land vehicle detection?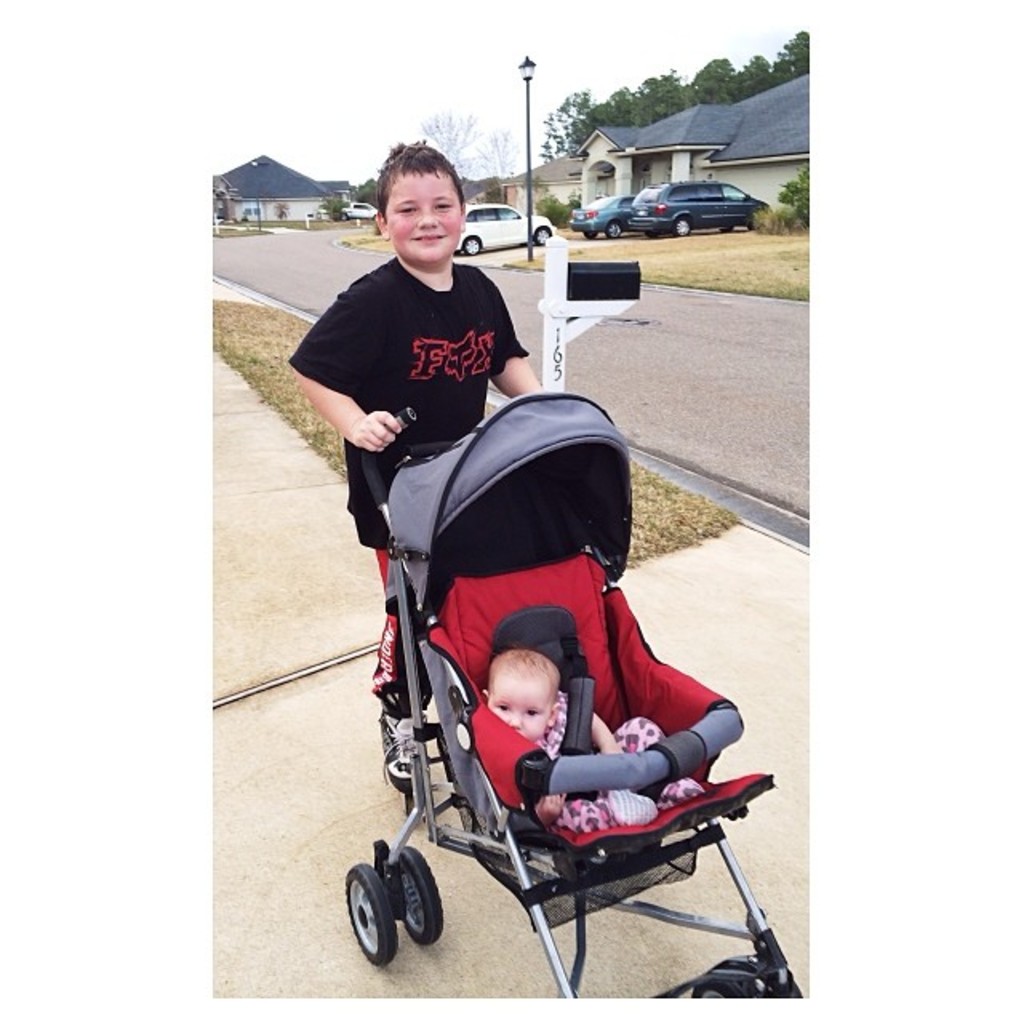
(568, 194, 637, 245)
